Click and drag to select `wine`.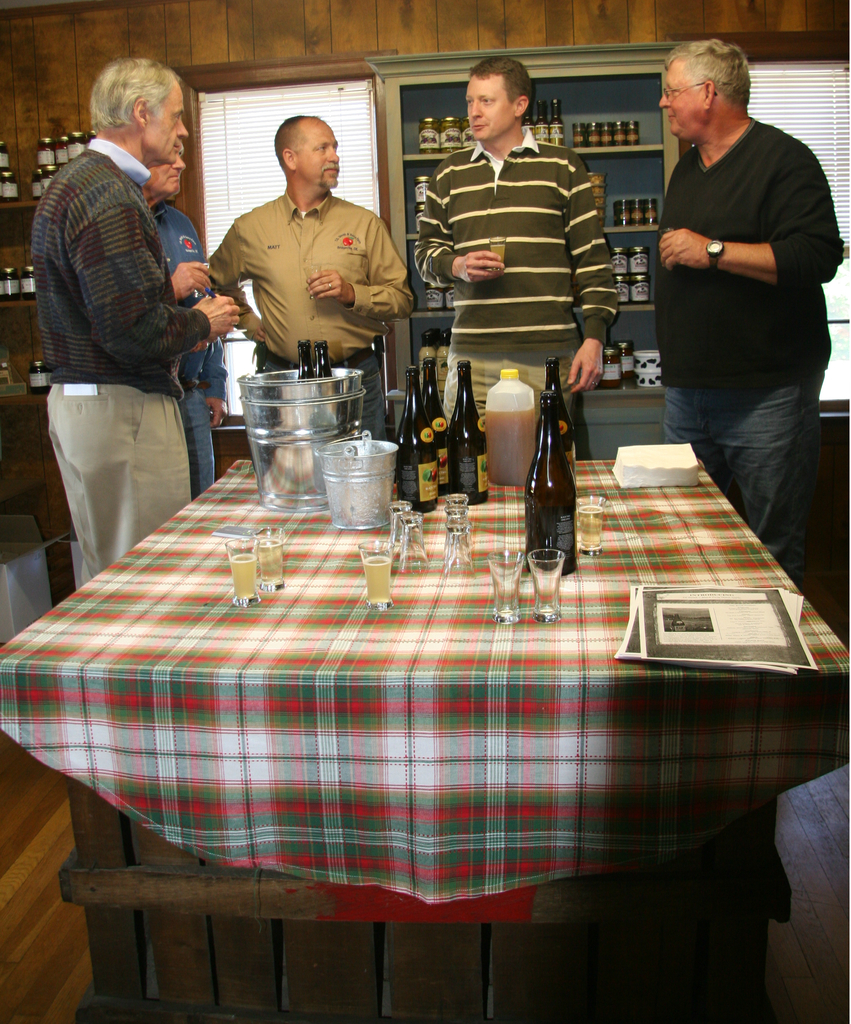
Selection: {"left": 423, "top": 356, "right": 448, "bottom": 497}.
